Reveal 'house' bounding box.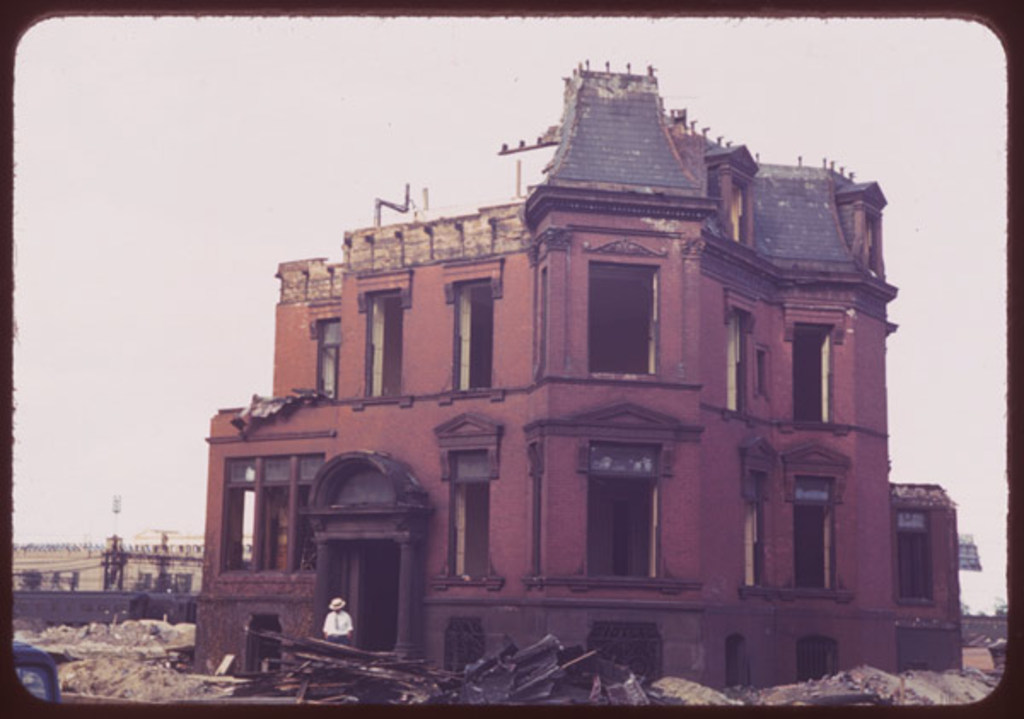
Revealed: 7,523,259,611.
